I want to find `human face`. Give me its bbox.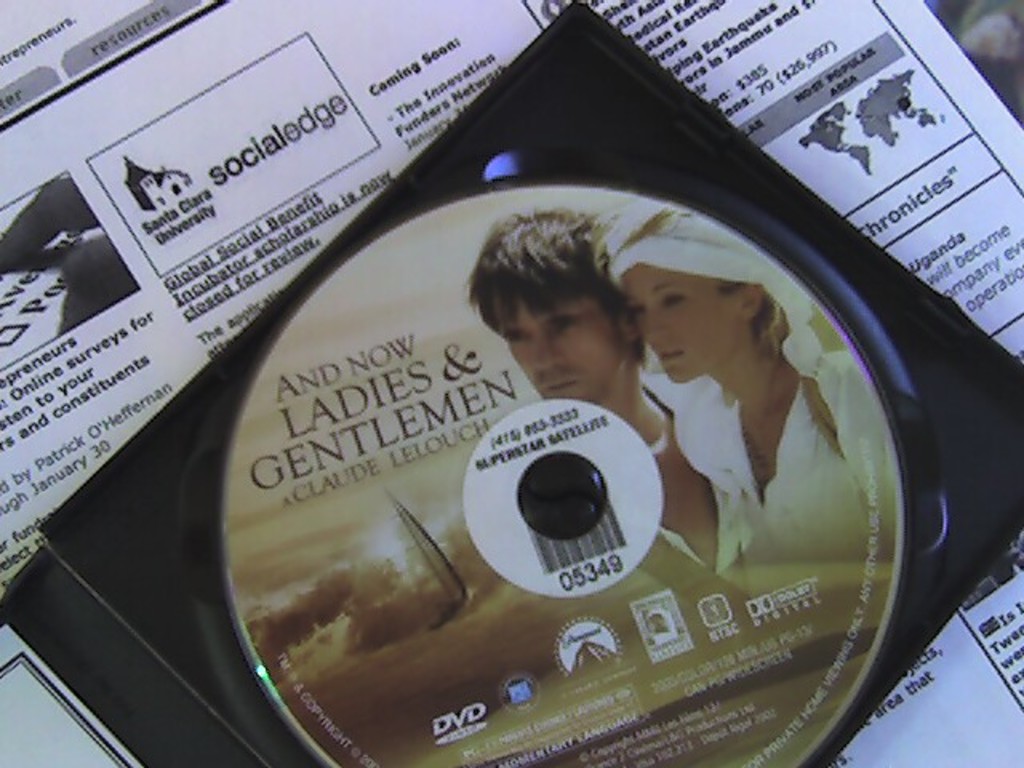
bbox=(627, 262, 736, 387).
